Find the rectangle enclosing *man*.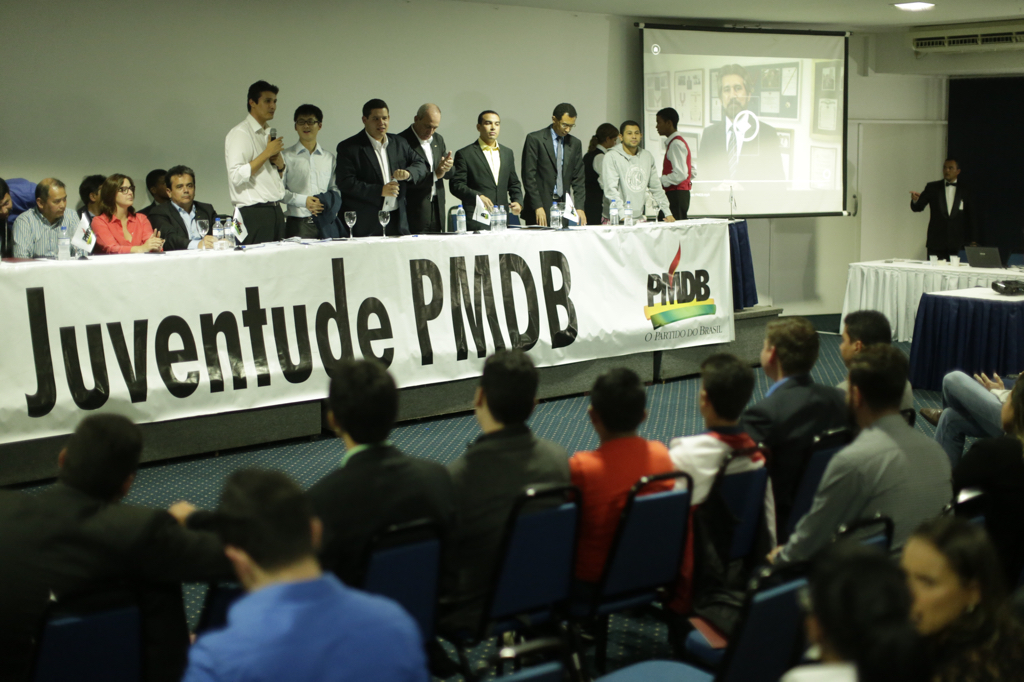
[x1=223, y1=79, x2=289, y2=244].
